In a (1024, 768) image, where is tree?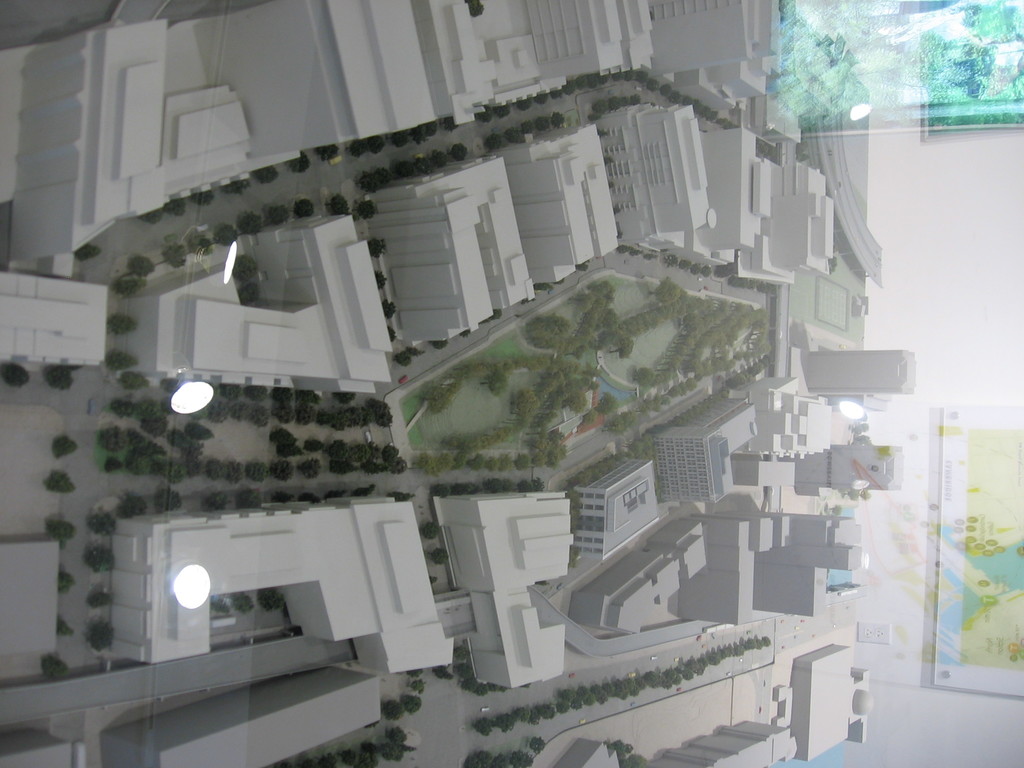
<bbox>159, 243, 188, 268</bbox>.
